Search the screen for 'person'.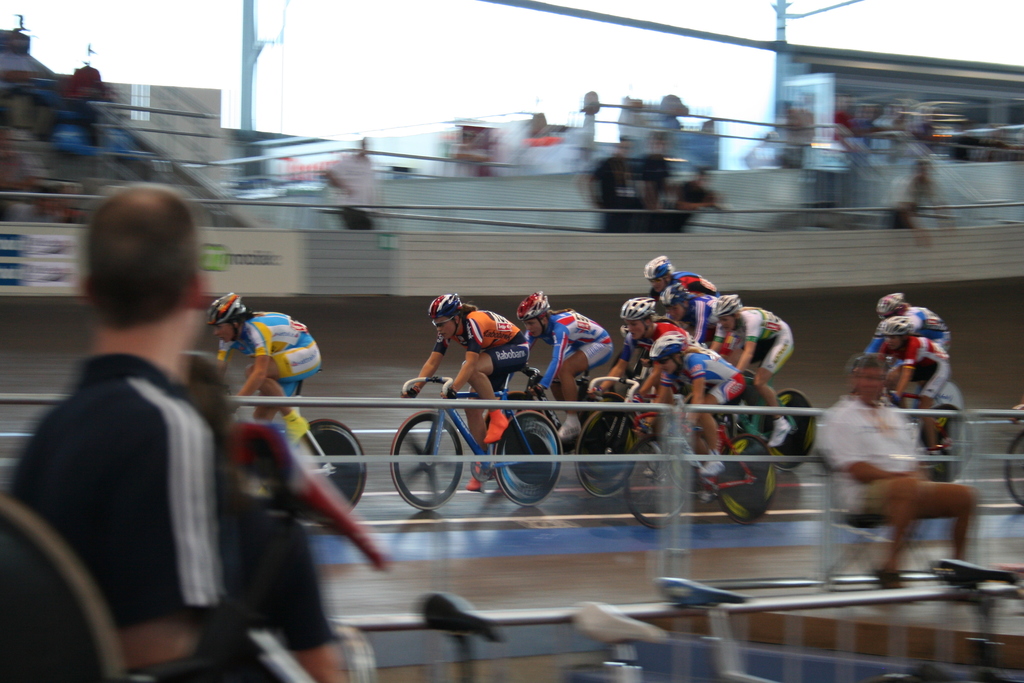
Found at select_region(883, 320, 941, 456).
